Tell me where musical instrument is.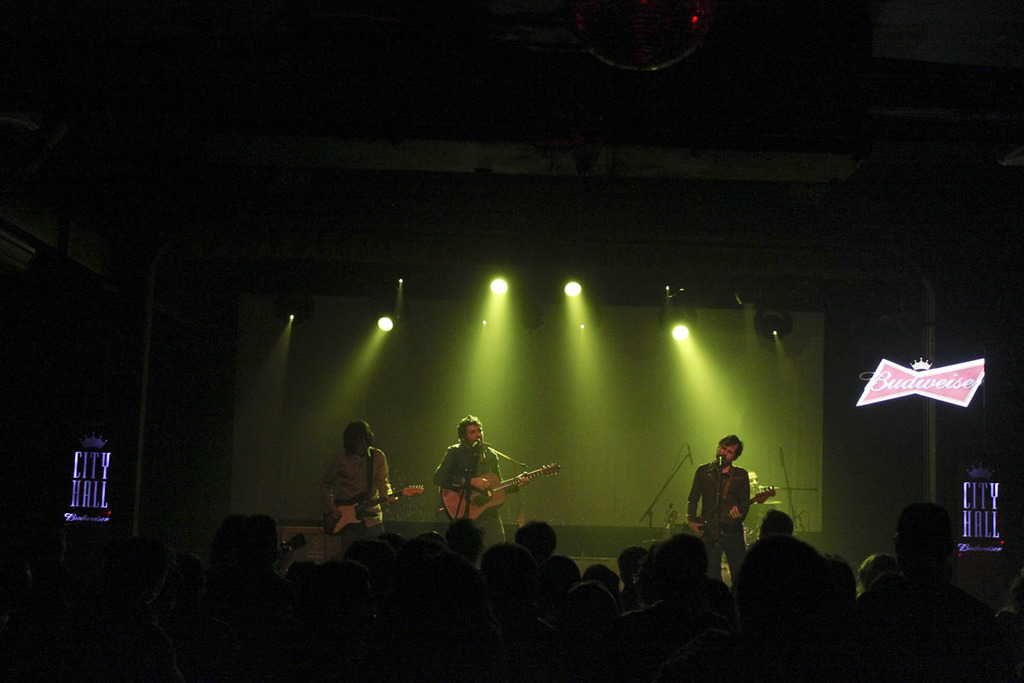
musical instrument is at [450, 451, 568, 527].
